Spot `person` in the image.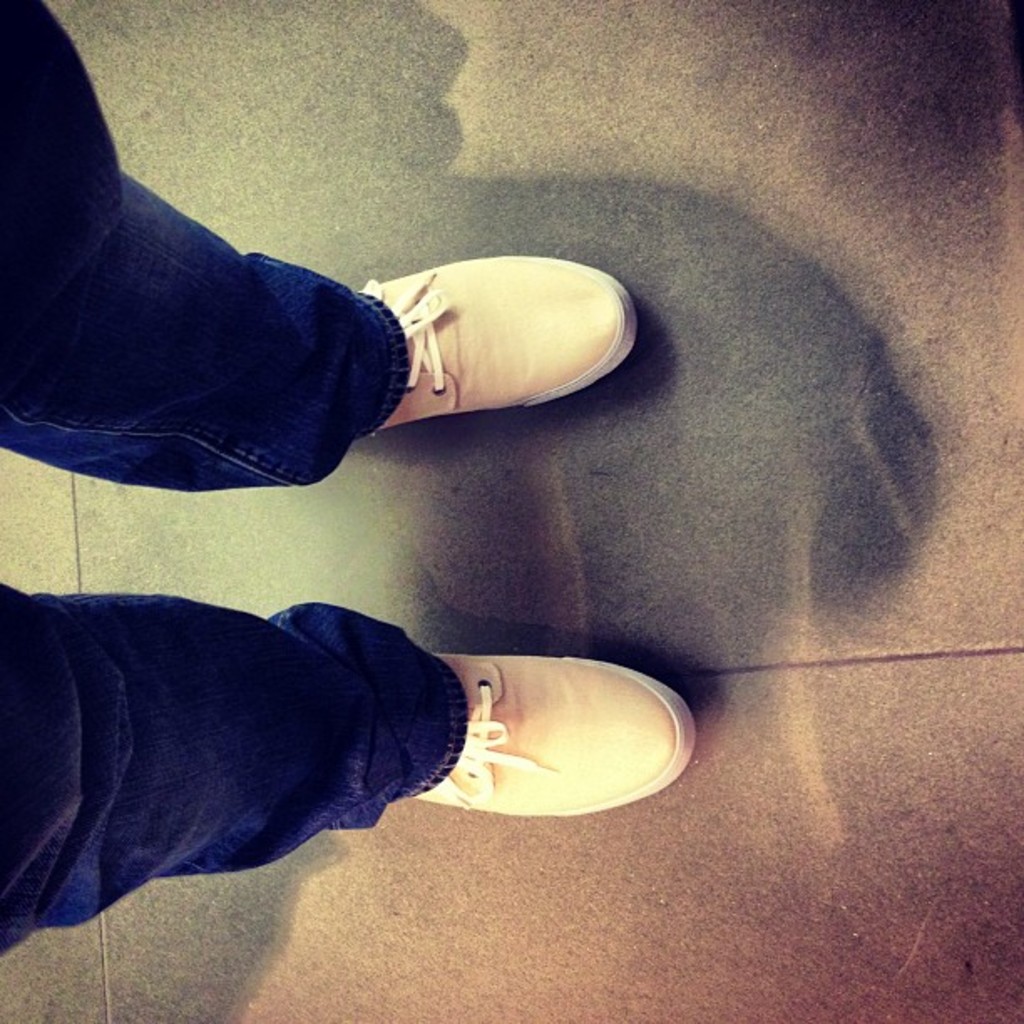
`person` found at 0:0:703:959.
